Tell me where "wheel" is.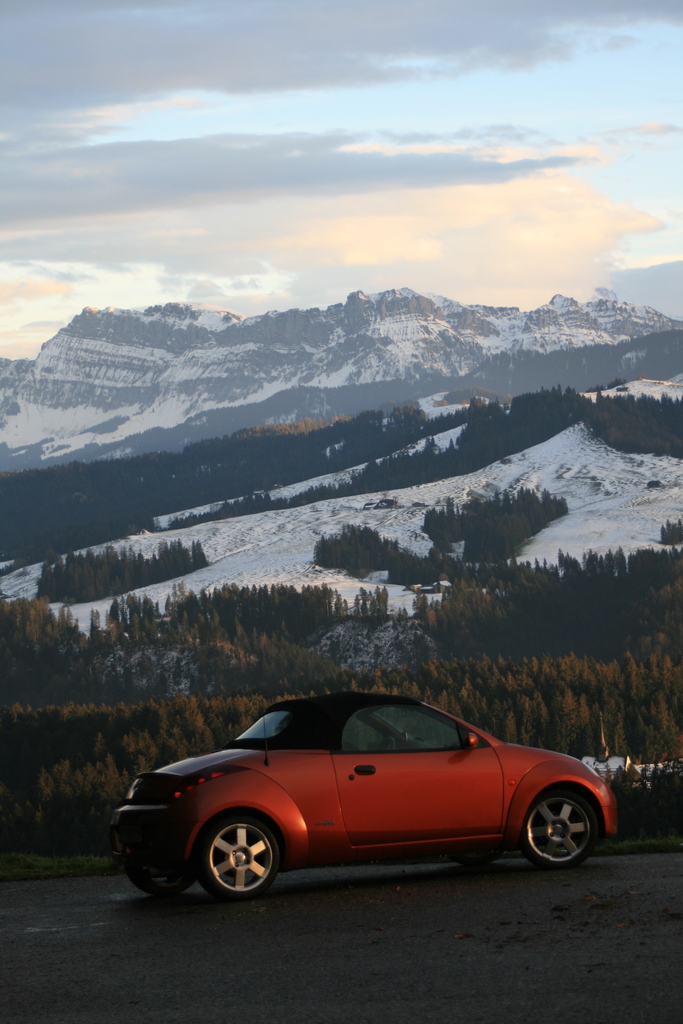
"wheel" is at bbox=[128, 872, 191, 893].
